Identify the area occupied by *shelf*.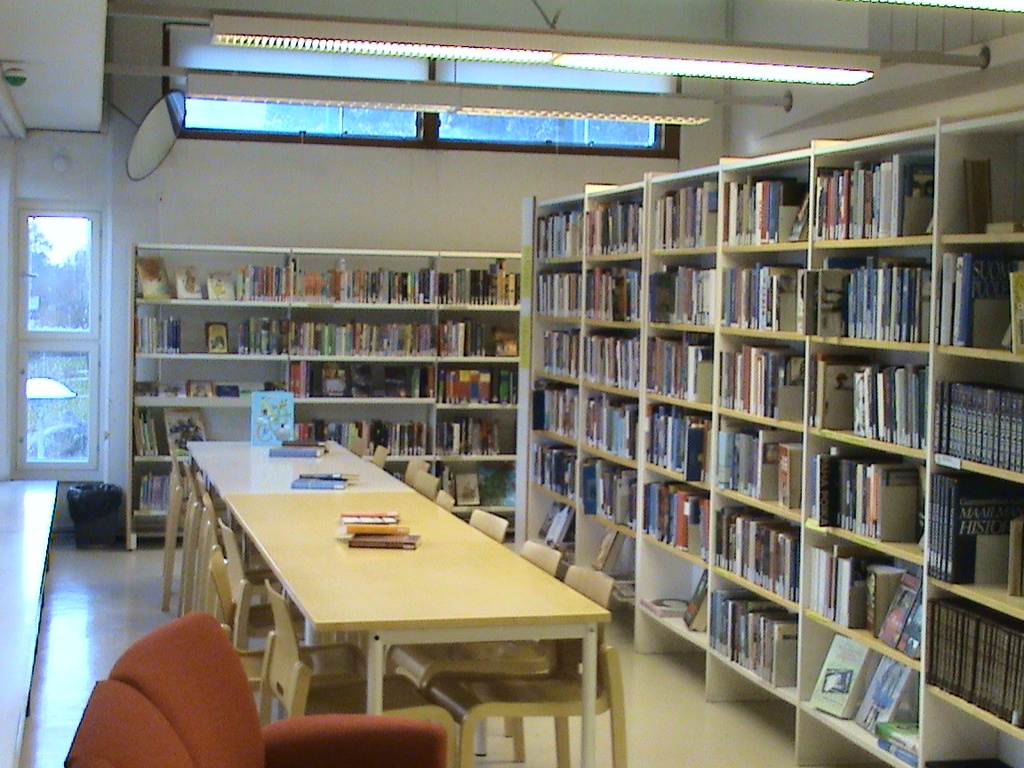
Area: 429:460:521:512.
